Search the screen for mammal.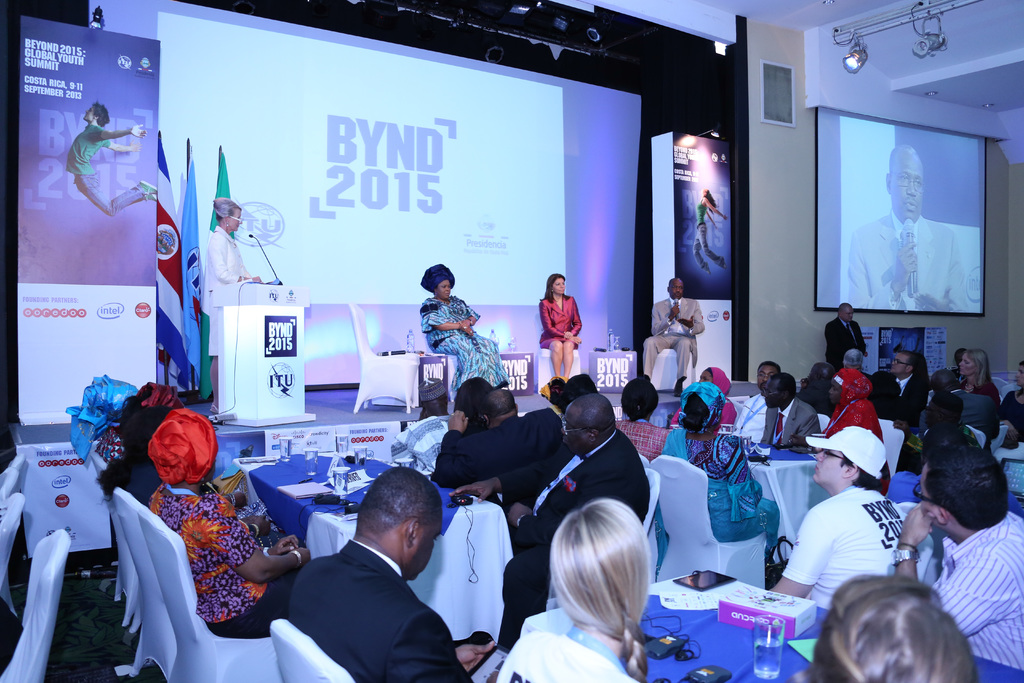
Found at [794, 573, 980, 682].
